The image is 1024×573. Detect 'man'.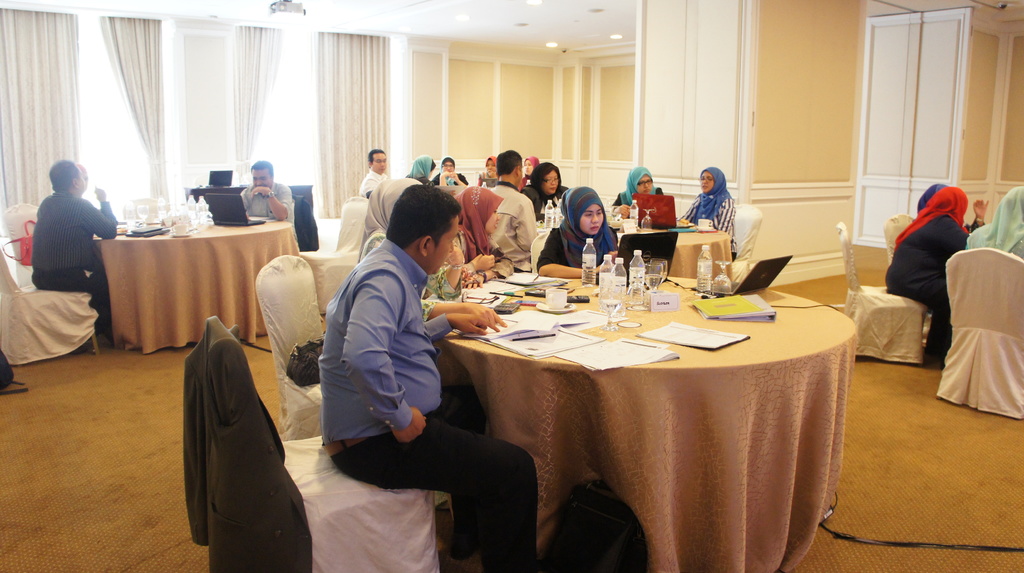
Detection: [x1=243, y1=157, x2=299, y2=245].
